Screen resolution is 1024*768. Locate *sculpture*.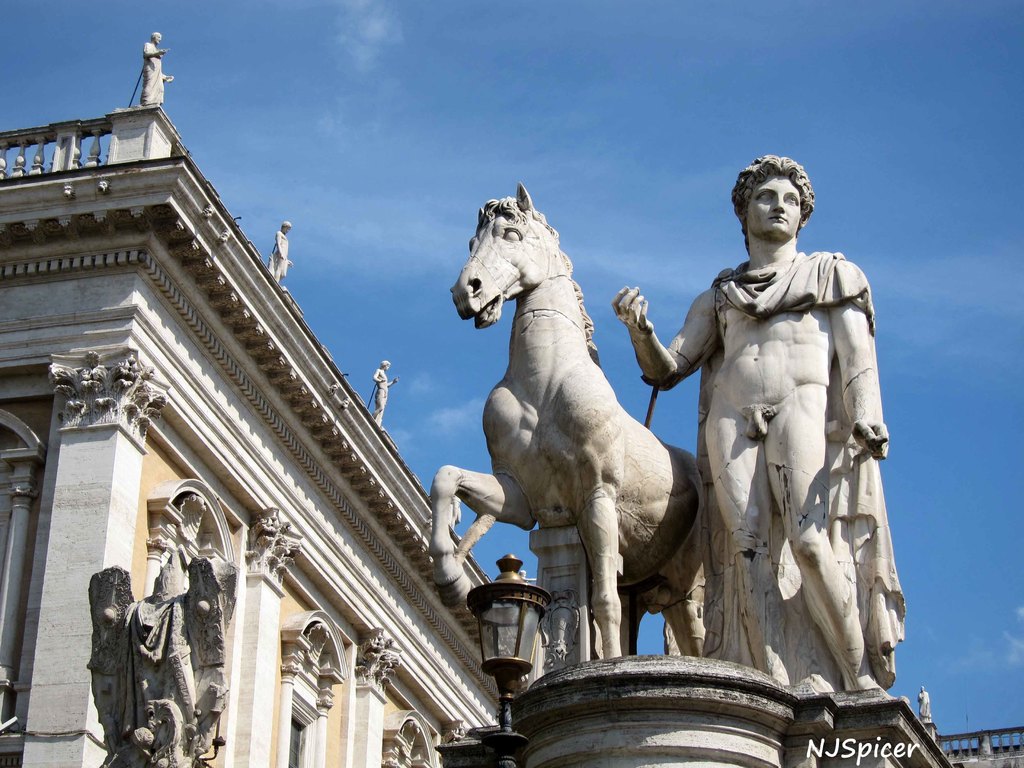
box=[422, 182, 700, 662].
